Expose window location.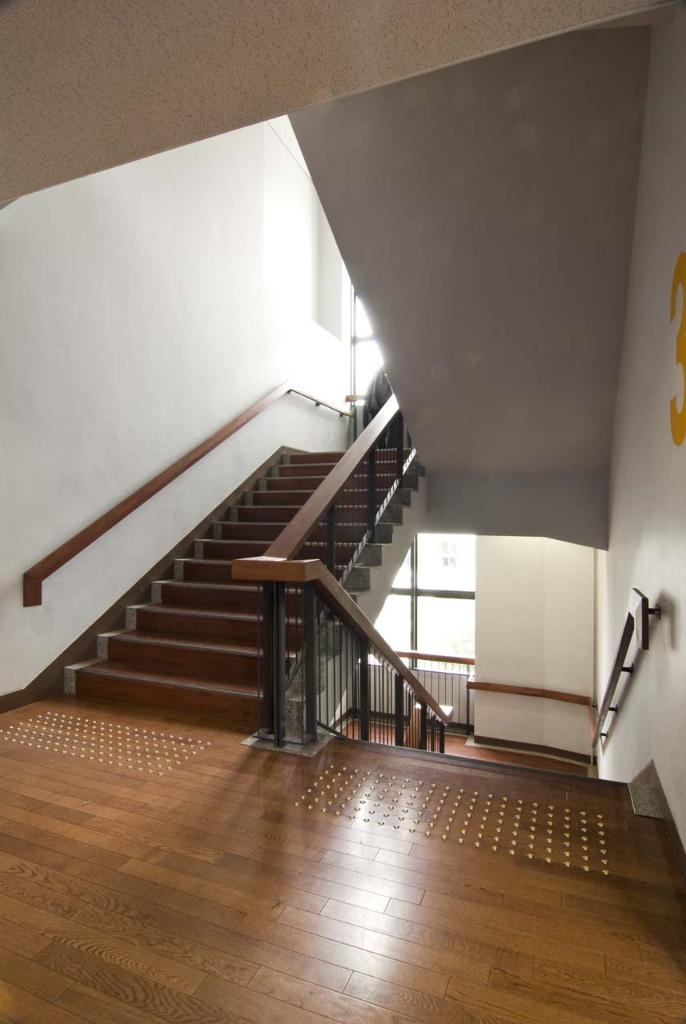
Exposed at [x1=347, y1=283, x2=389, y2=410].
